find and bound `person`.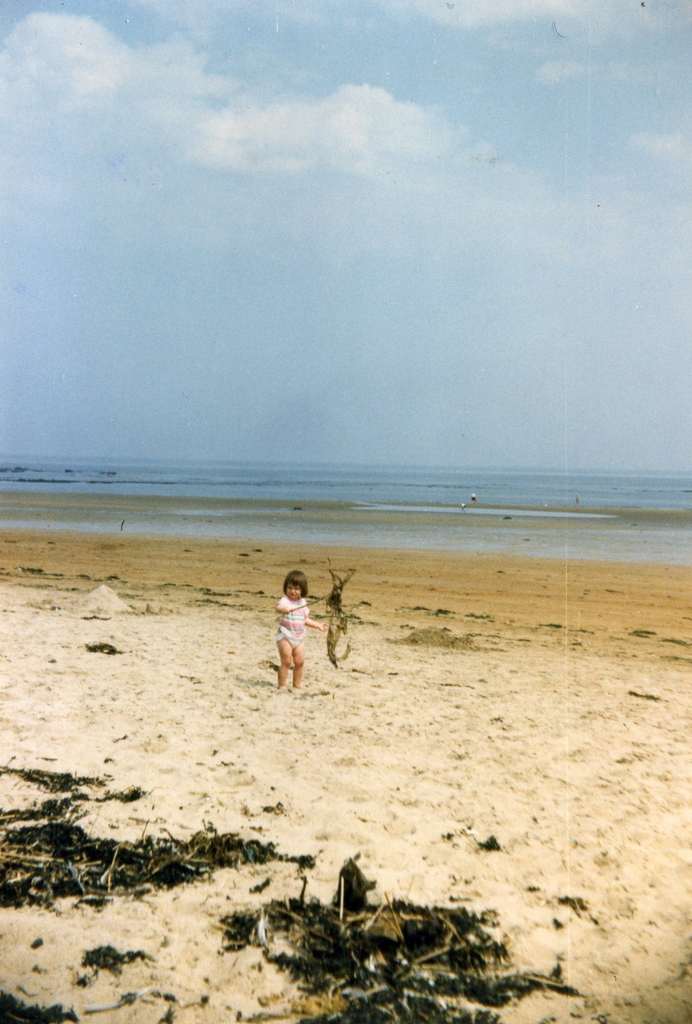
Bound: bbox(273, 569, 329, 688).
